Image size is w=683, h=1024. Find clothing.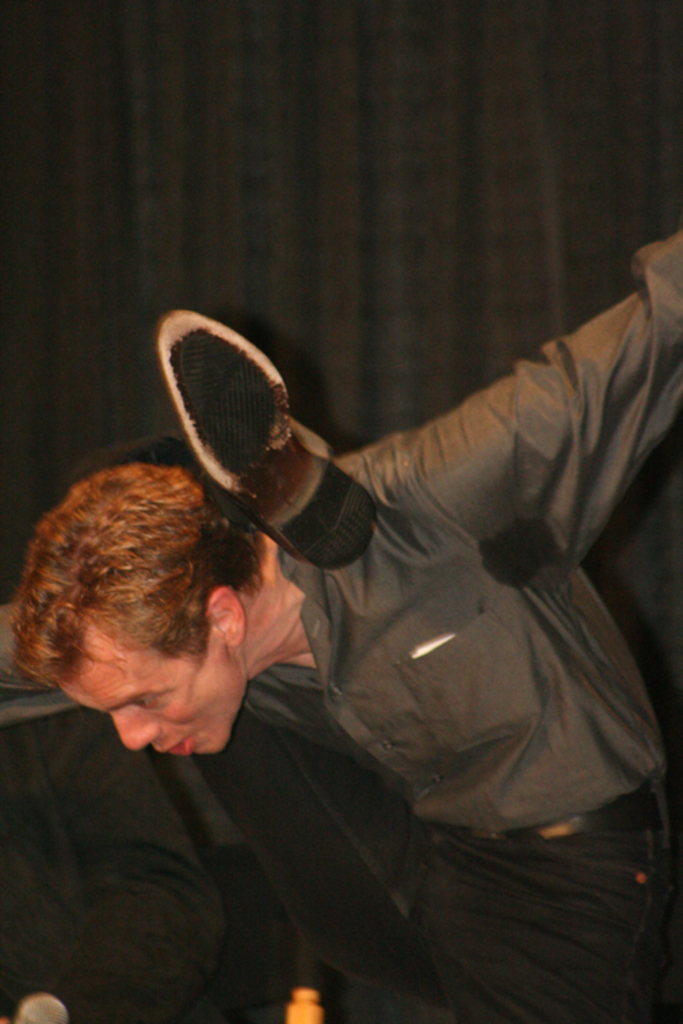
l=0, t=696, r=222, b=1023.
